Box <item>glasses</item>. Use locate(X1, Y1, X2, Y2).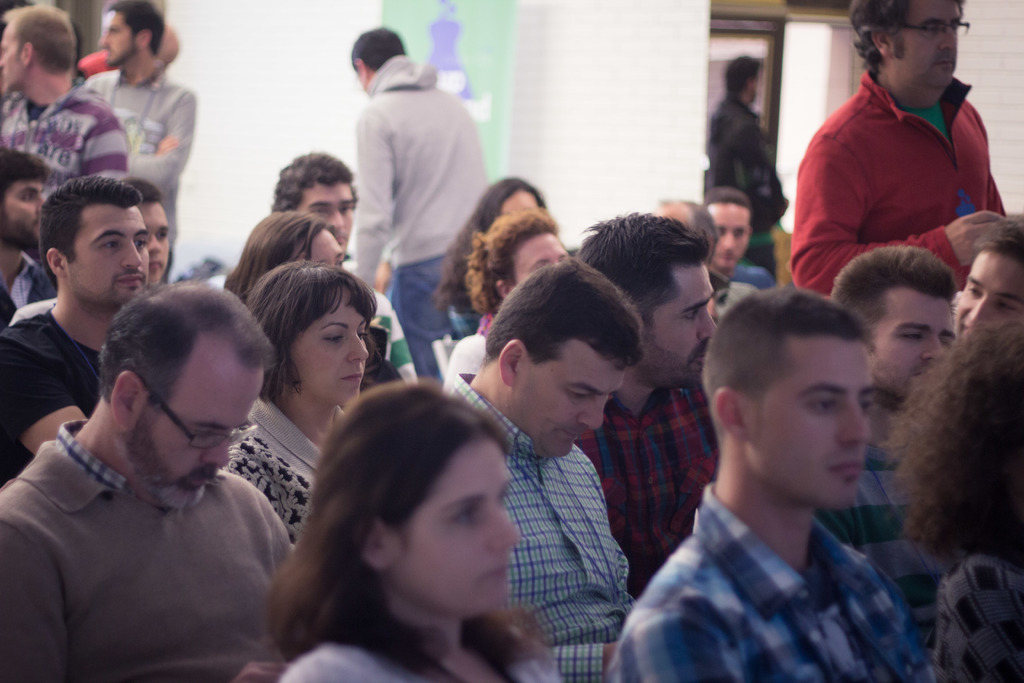
locate(151, 384, 259, 451).
